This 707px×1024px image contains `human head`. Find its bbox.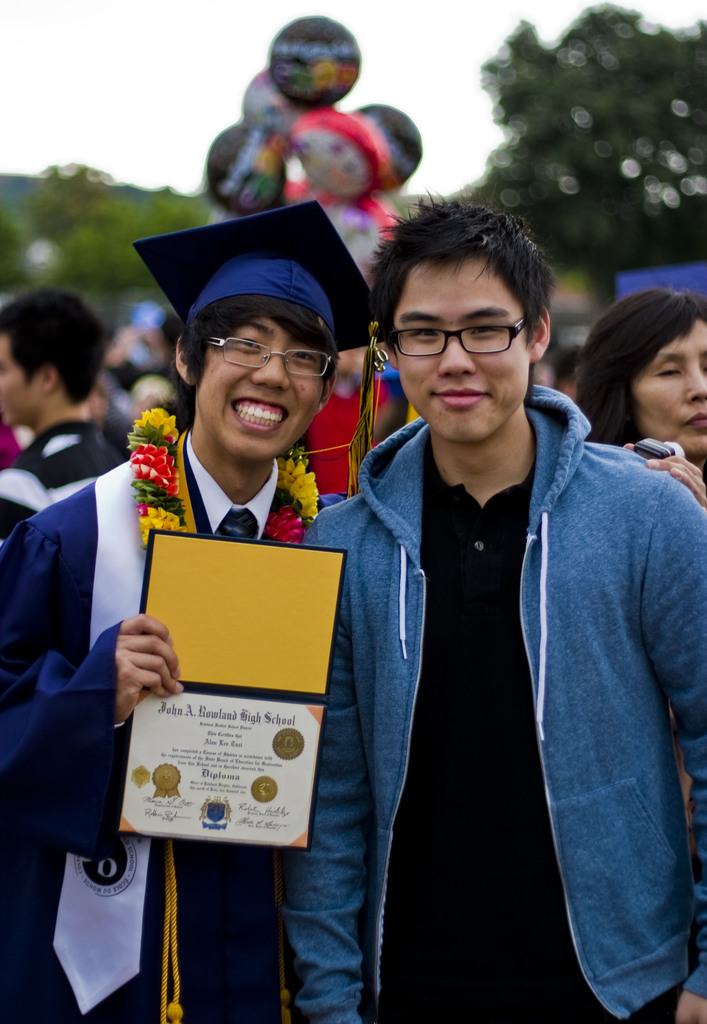
(x1=0, y1=293, x2=106, y2=429).
